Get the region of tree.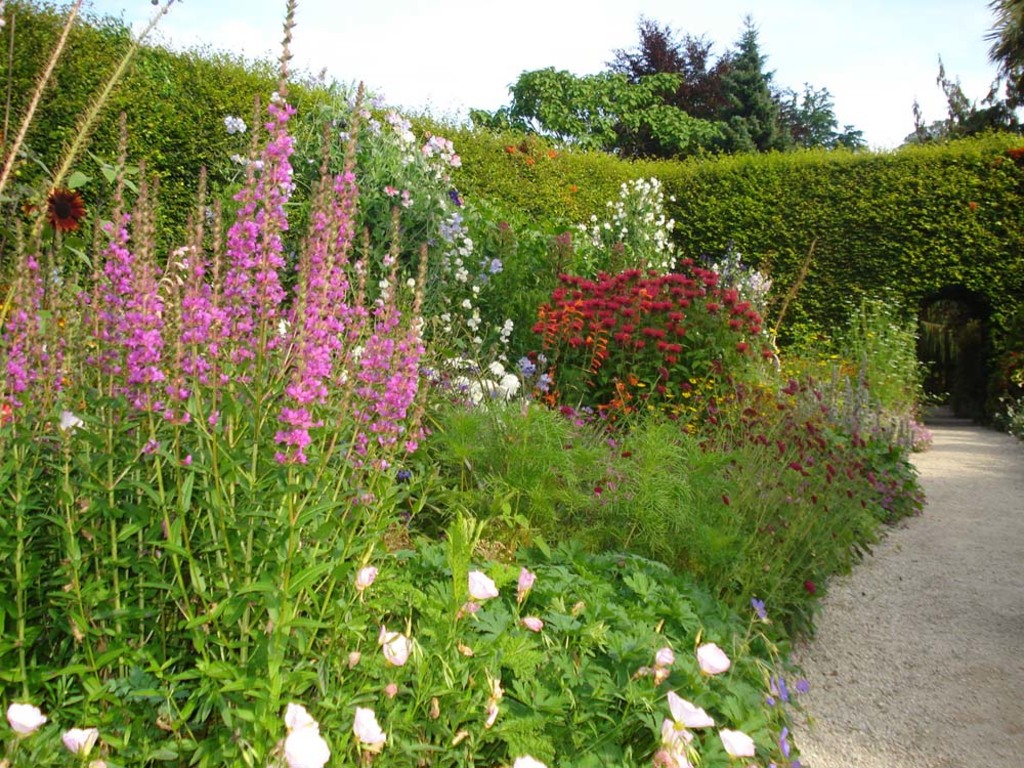
locate(41, 19, 965, 672).
